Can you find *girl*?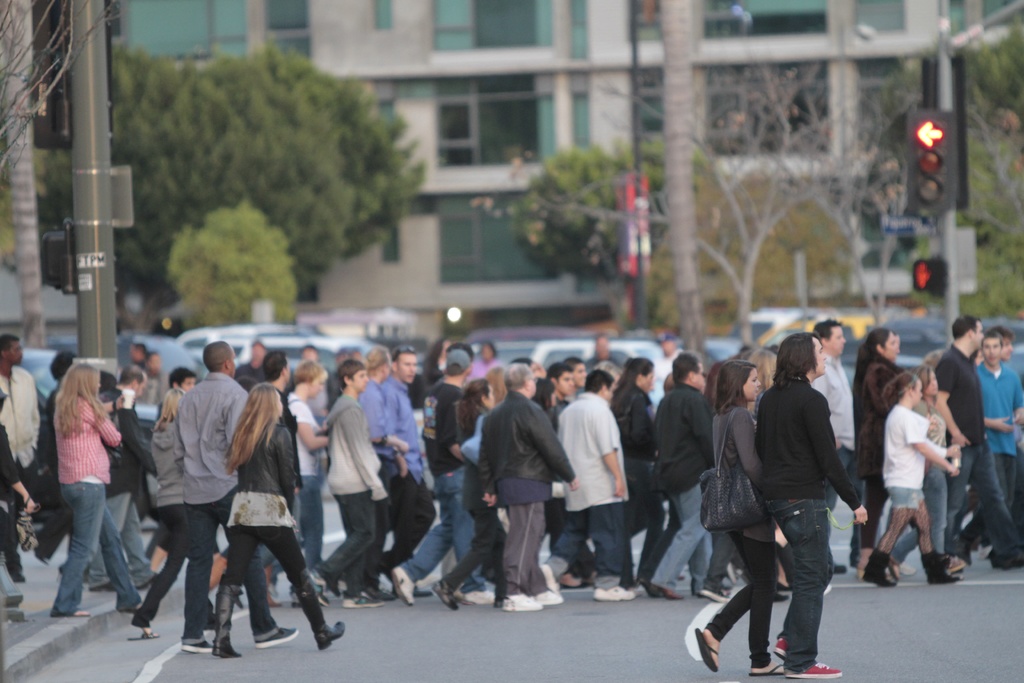
Yes, bounding box: (left=863, top=372, right=963, bottom=587).
